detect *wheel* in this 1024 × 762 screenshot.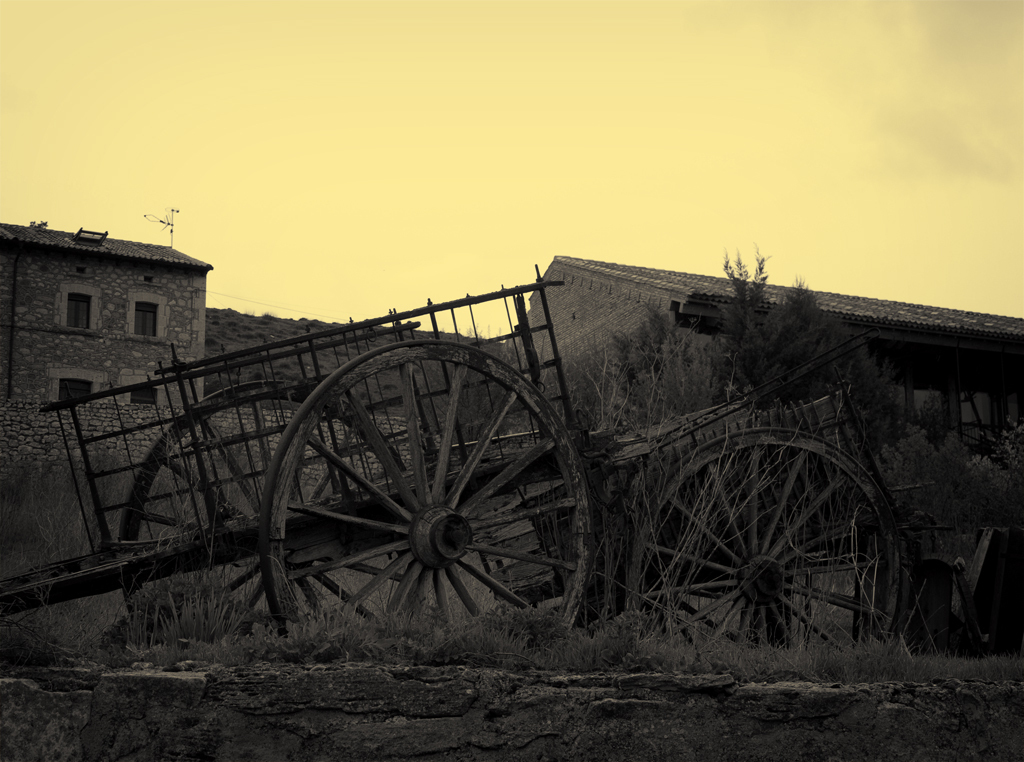
Detection: box=[632, 418, 908, 654].
